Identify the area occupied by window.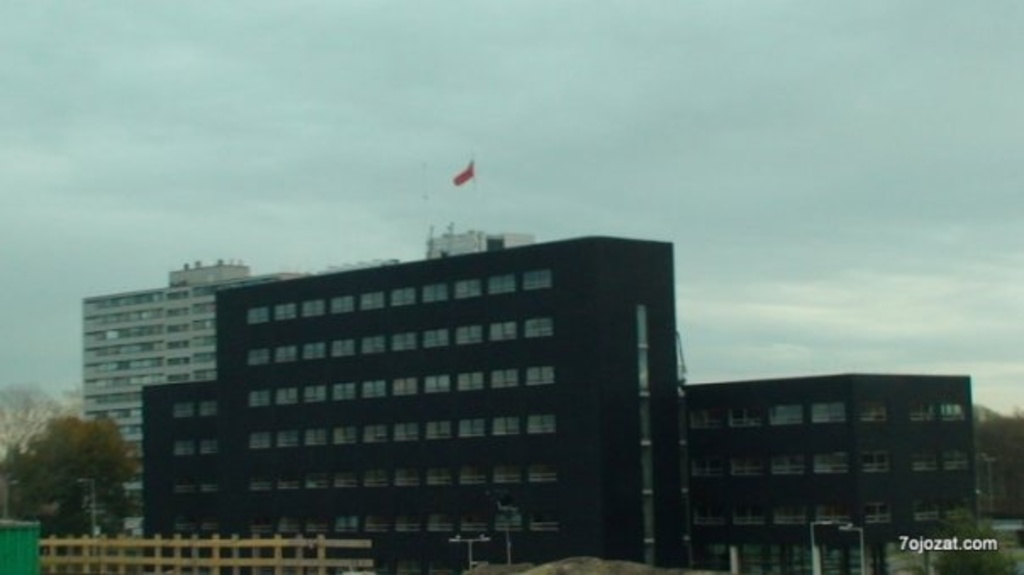
Area: detection(687, 409, 721, 429).
